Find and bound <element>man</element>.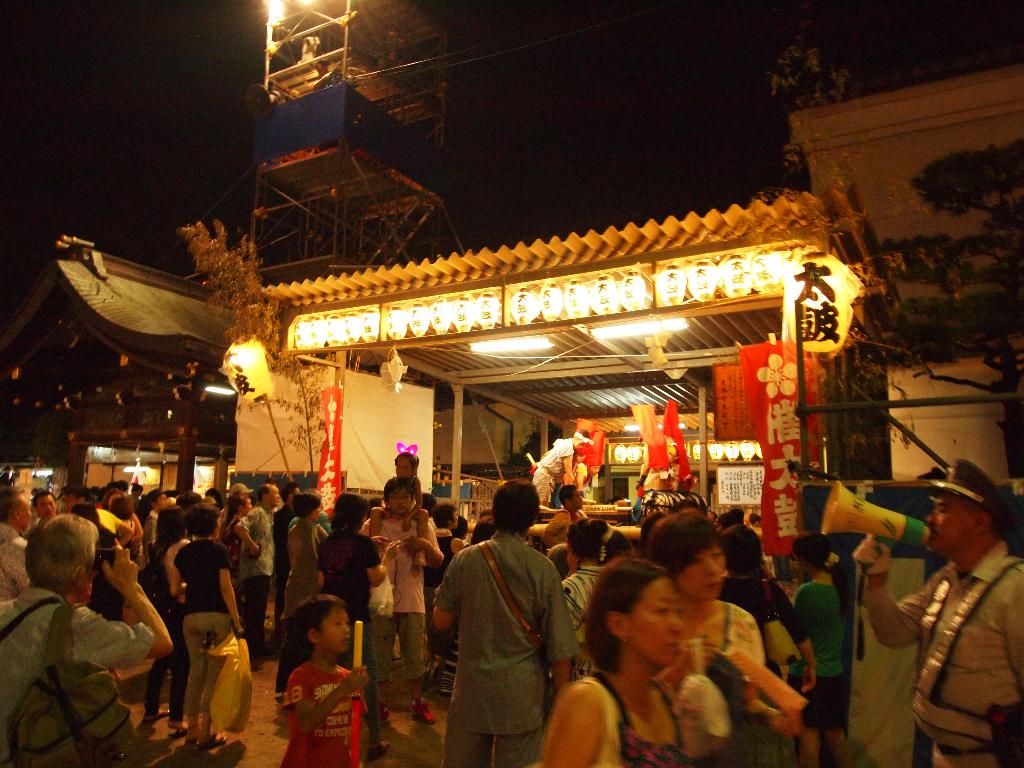
Bound: detection(234, 481, 278, 656).
